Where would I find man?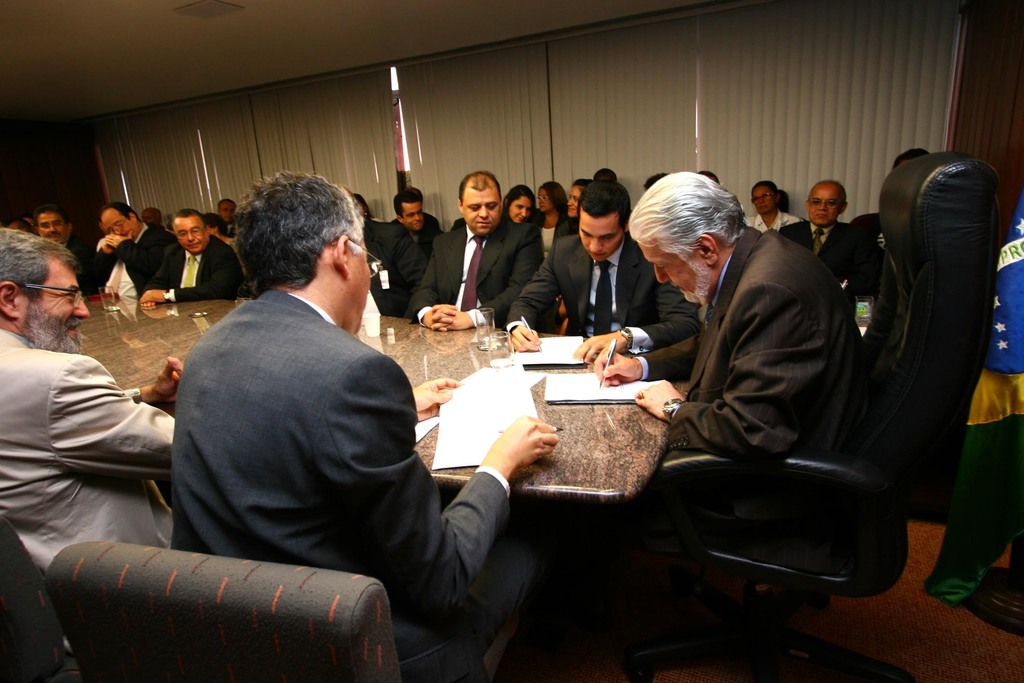
At <region>35, 201, 98, 293</region>.
